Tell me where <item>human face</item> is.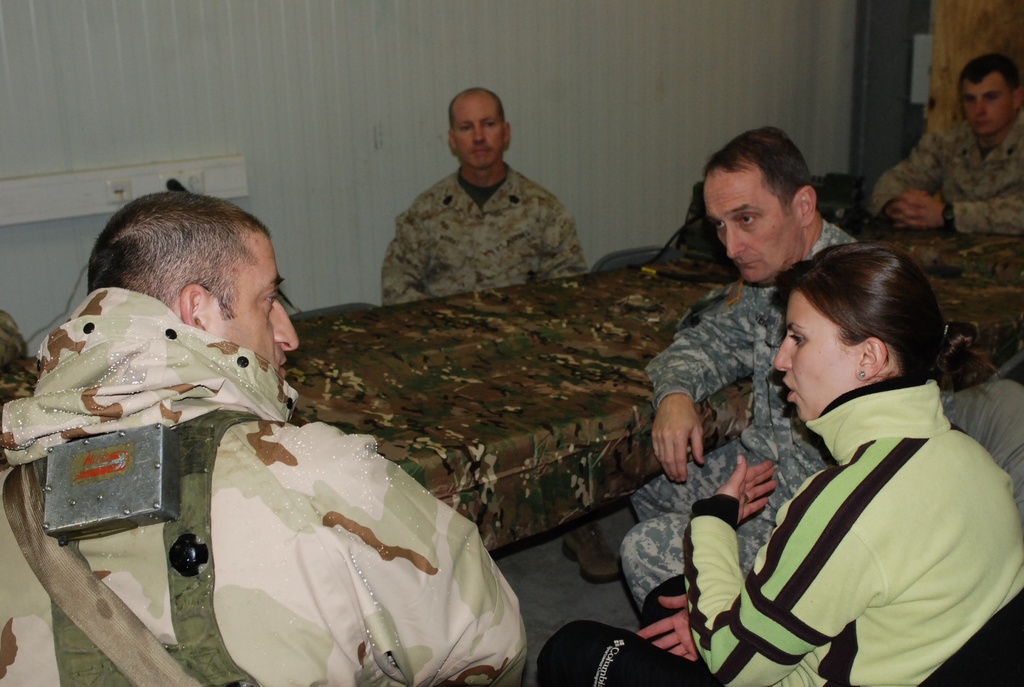
<item>human face</item> is at <box>771,275,859,425</box>.
